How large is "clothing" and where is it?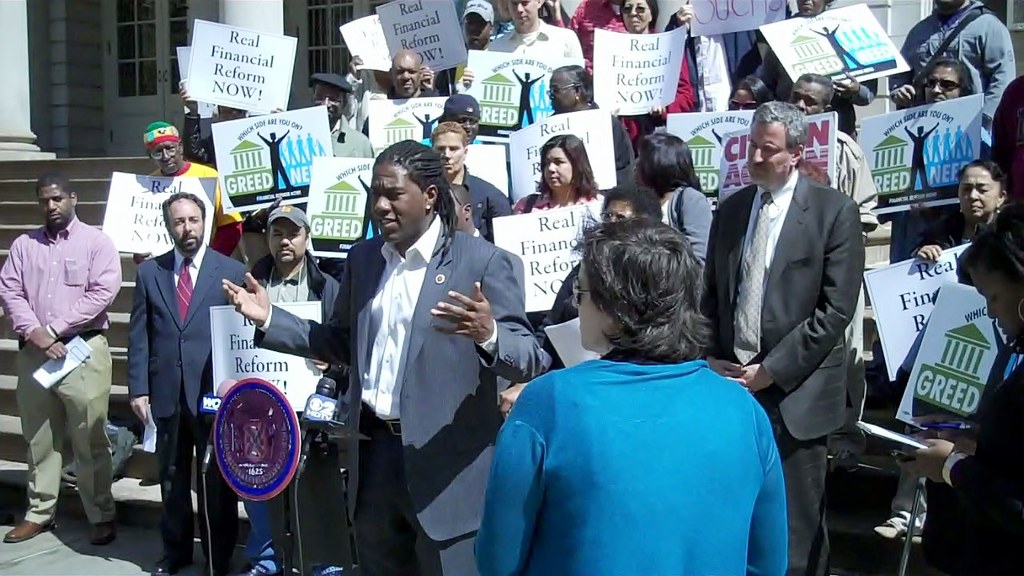
Bounding box: (left=239, top=254, right=361, bottom=575).
